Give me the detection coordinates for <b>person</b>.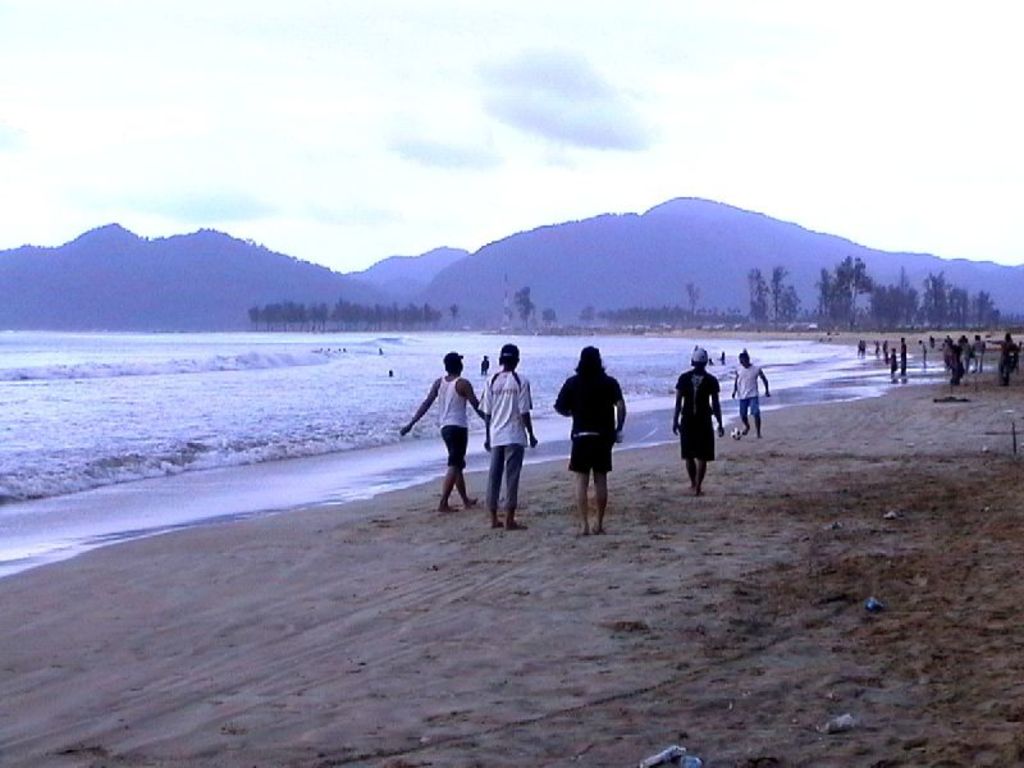
[863,338,870,356].
